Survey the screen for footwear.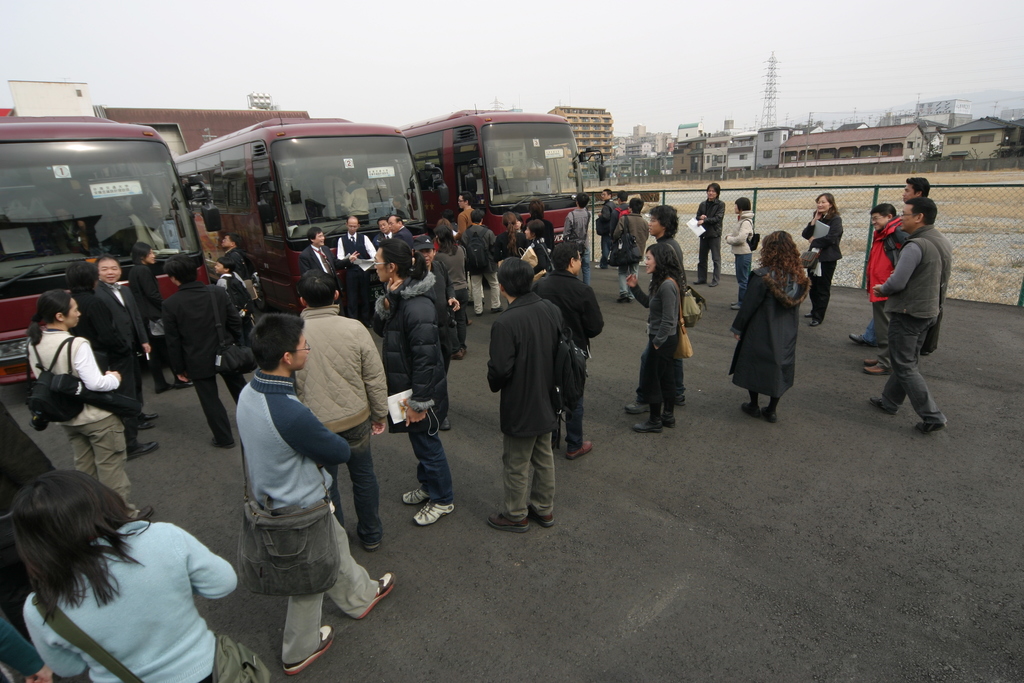
Survey found: bbox=(804, 311, 812, 318).
